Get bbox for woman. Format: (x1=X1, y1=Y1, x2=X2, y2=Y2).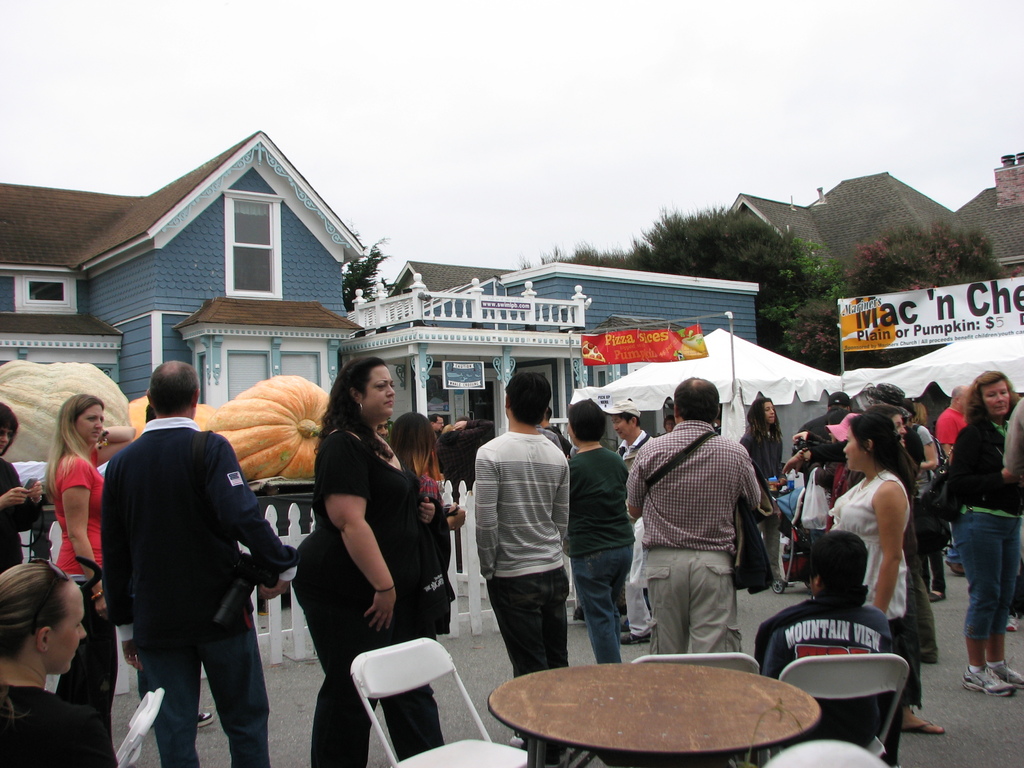
(x1=945, y1=358, x2=1015, y2=697).
